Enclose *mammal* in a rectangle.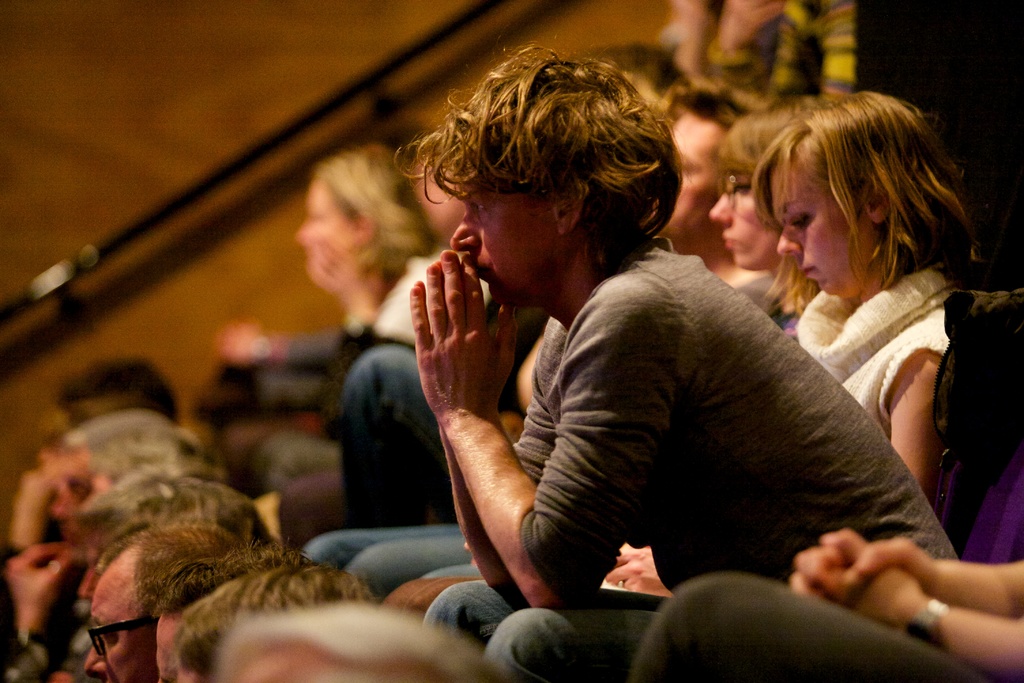
box=[0, 477, 284, 682].
